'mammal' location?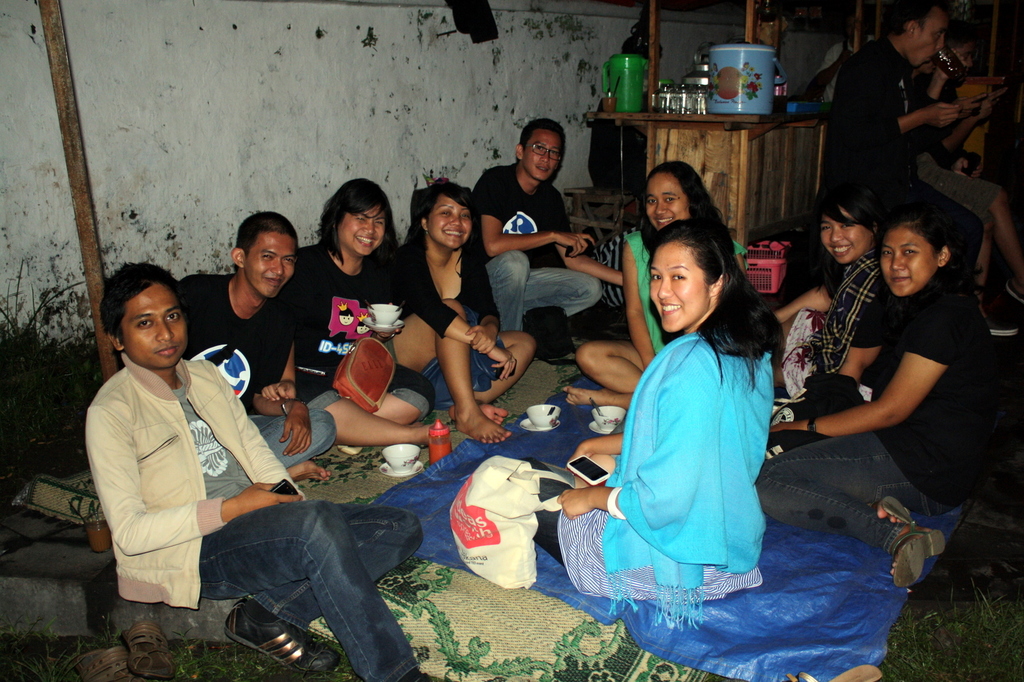
l=925, t=24, r=1023, b=304
